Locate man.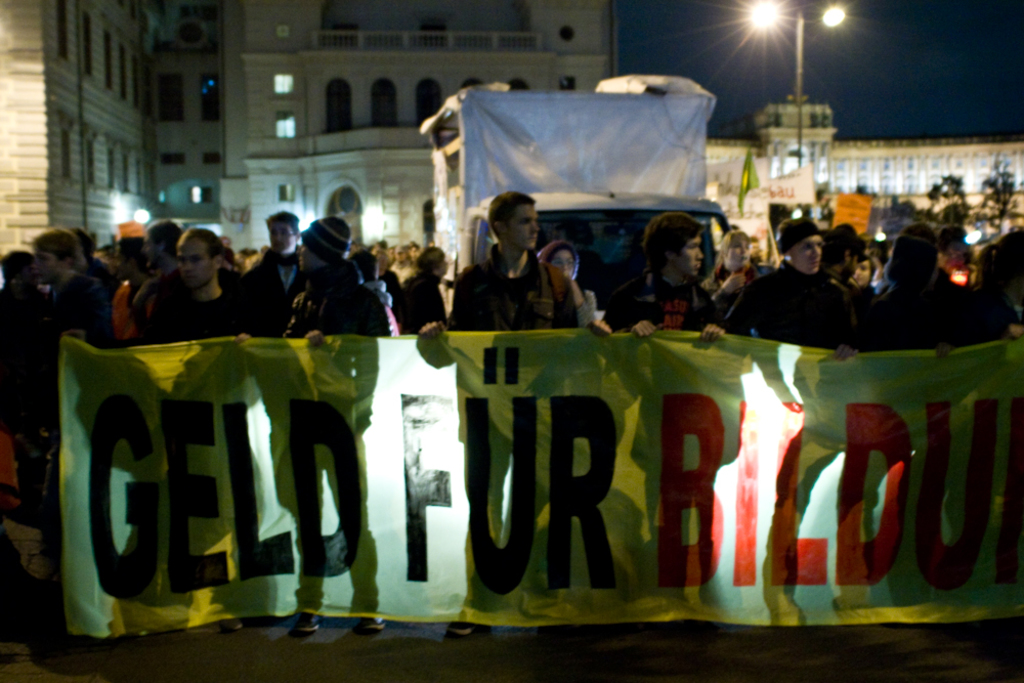
Bounding box: <bbox>243, 212, 305, 334</bbox>.
